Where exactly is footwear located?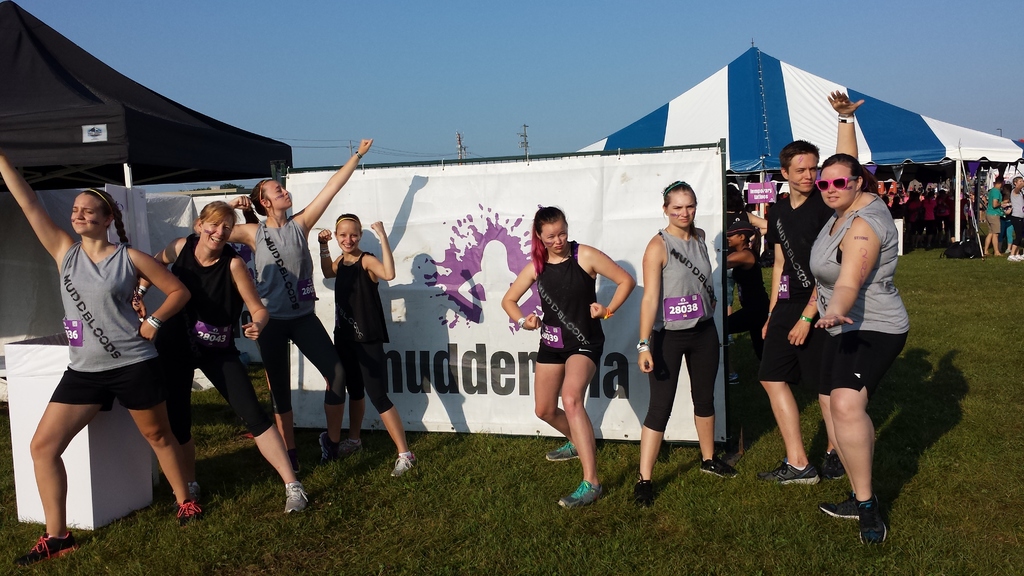
Its bounding box is x1=178 y1=498 x2=202 y2=525.
